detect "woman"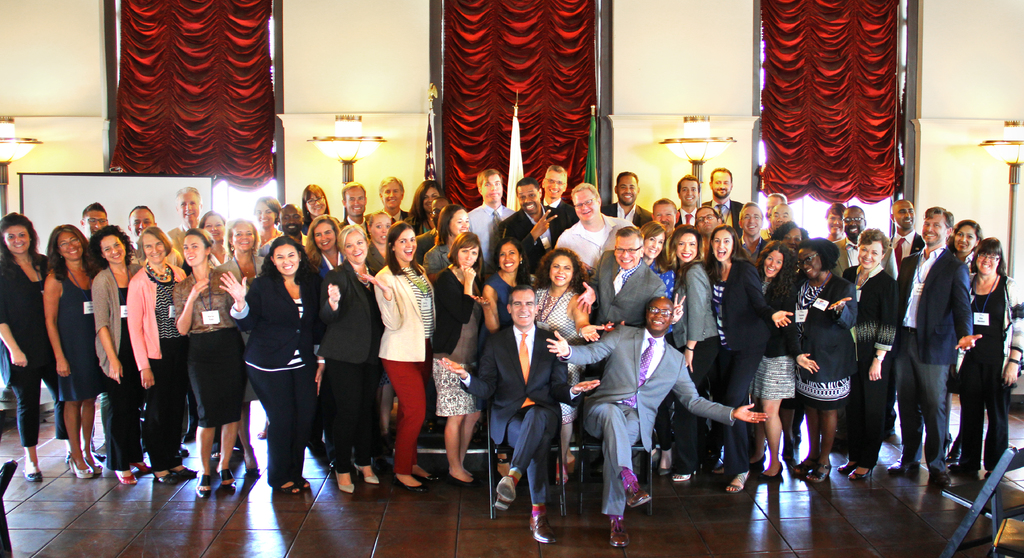
<bbox>124, 226, 188, 482</bbox>
